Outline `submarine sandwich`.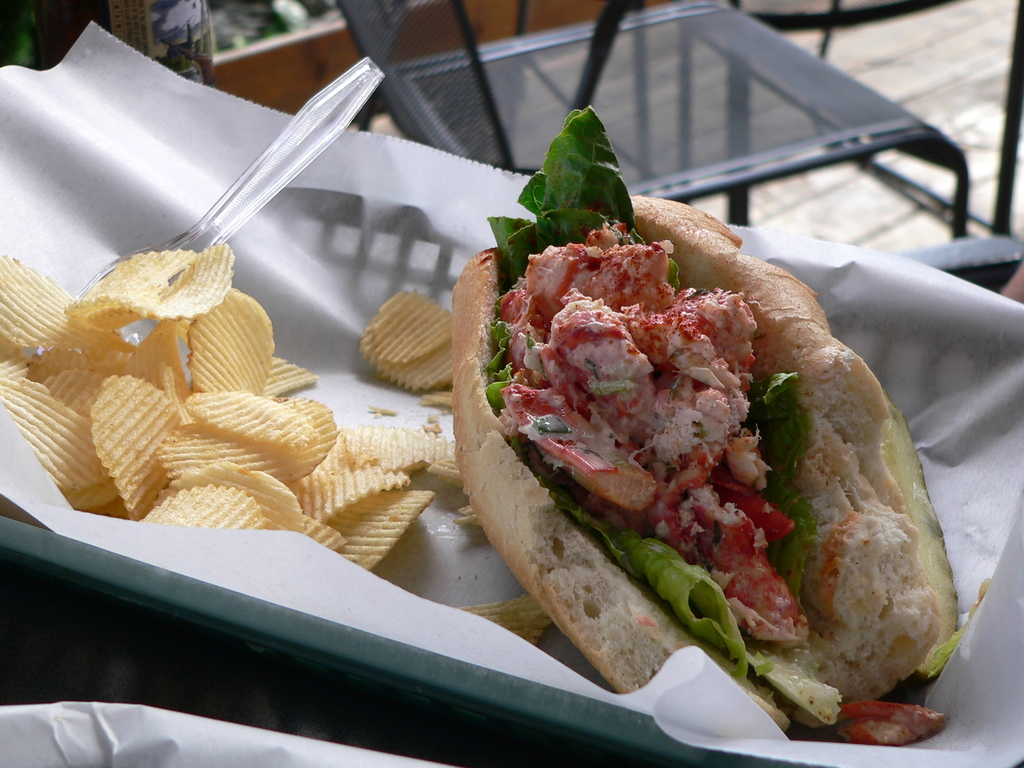
Outline: rect(451, 104, 942, 748).
